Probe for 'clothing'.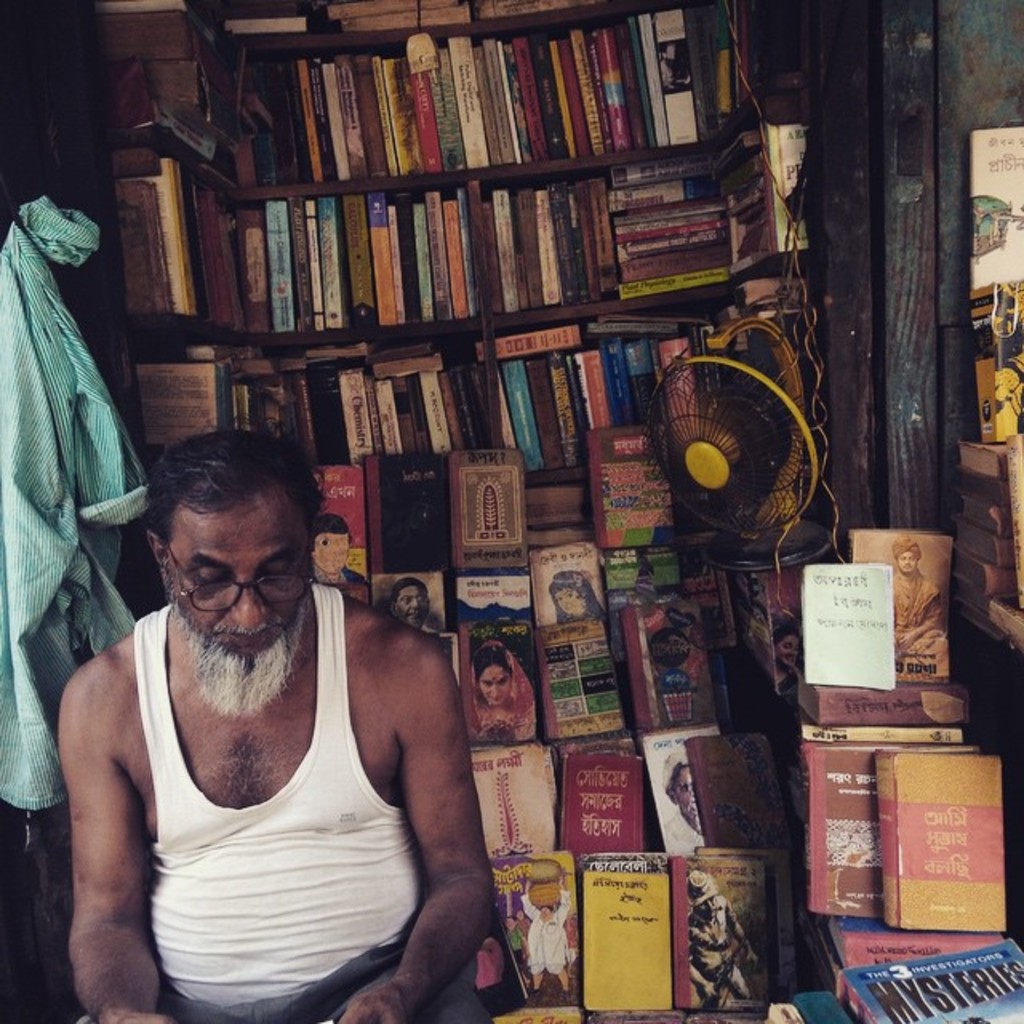
Probe result: [82,592,448,978].
